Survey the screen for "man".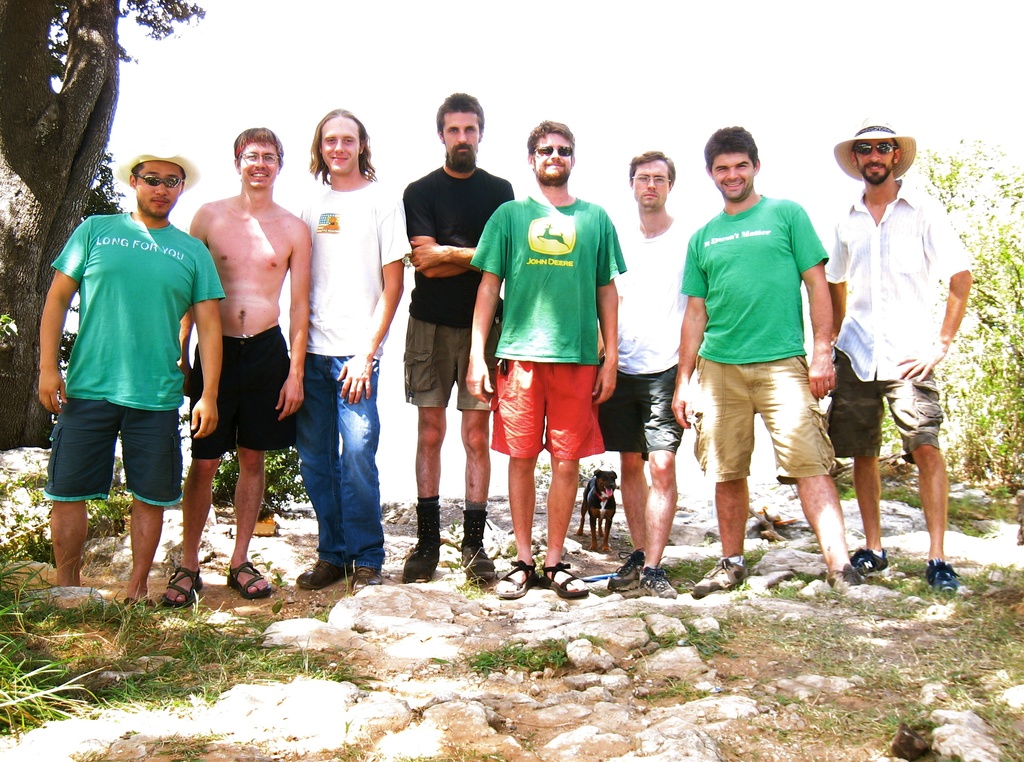
Survey found: box=[293, 111, 408, 588].
